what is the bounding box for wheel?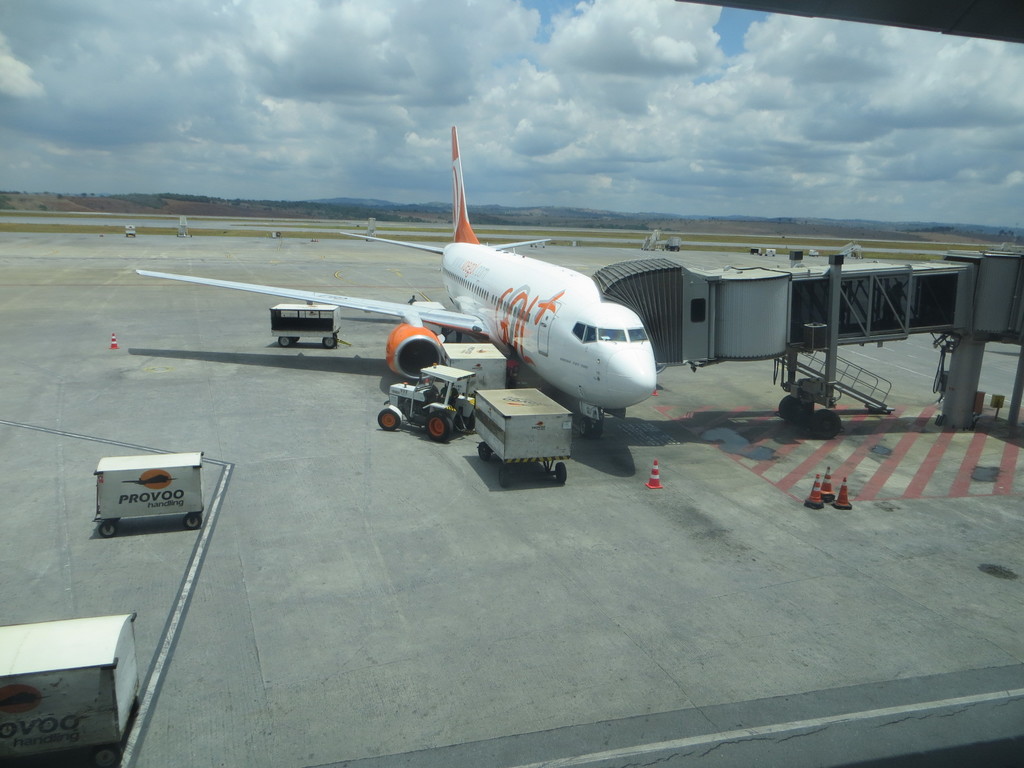
bbox(497, 467, 509, 492).
